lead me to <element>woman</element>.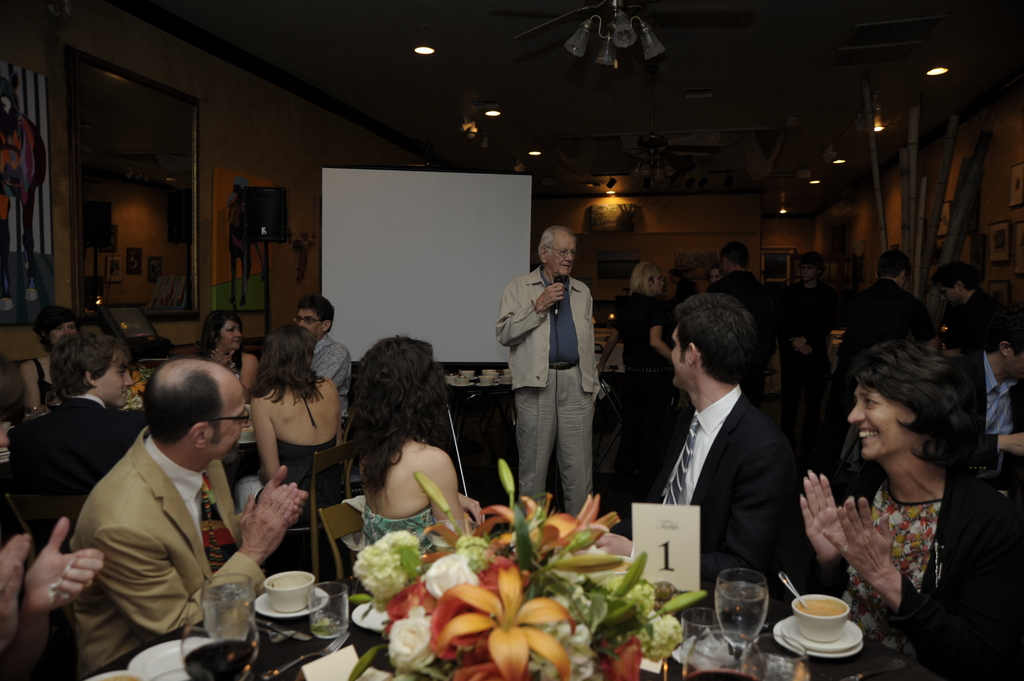
Lead to bbox=[795, 316, 1019, 659].
